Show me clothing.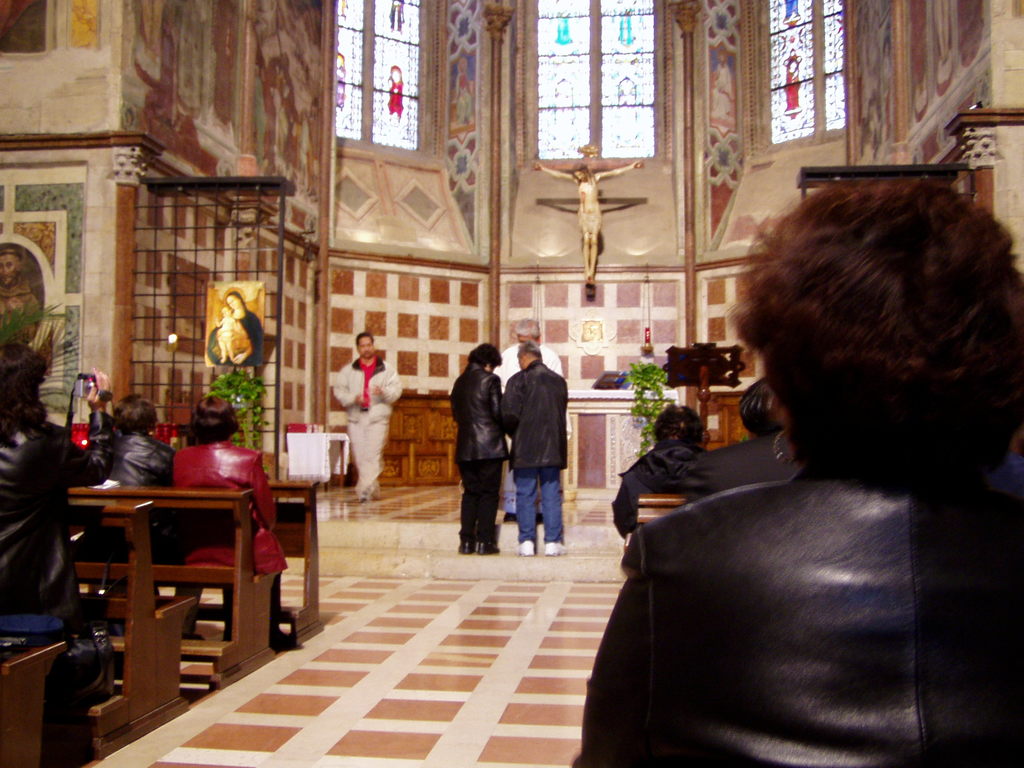
clothing is here: select_region(615, 437, 701, 544).
